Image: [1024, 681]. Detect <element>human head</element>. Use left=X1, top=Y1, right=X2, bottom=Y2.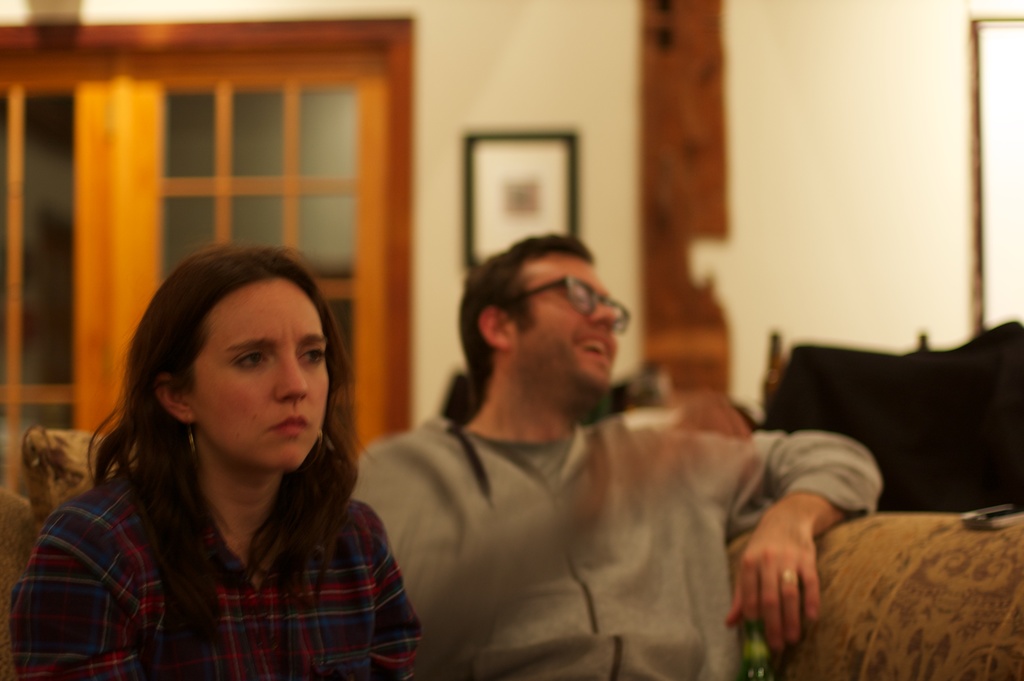
left=121, top=245, right=339, bottom=480.
